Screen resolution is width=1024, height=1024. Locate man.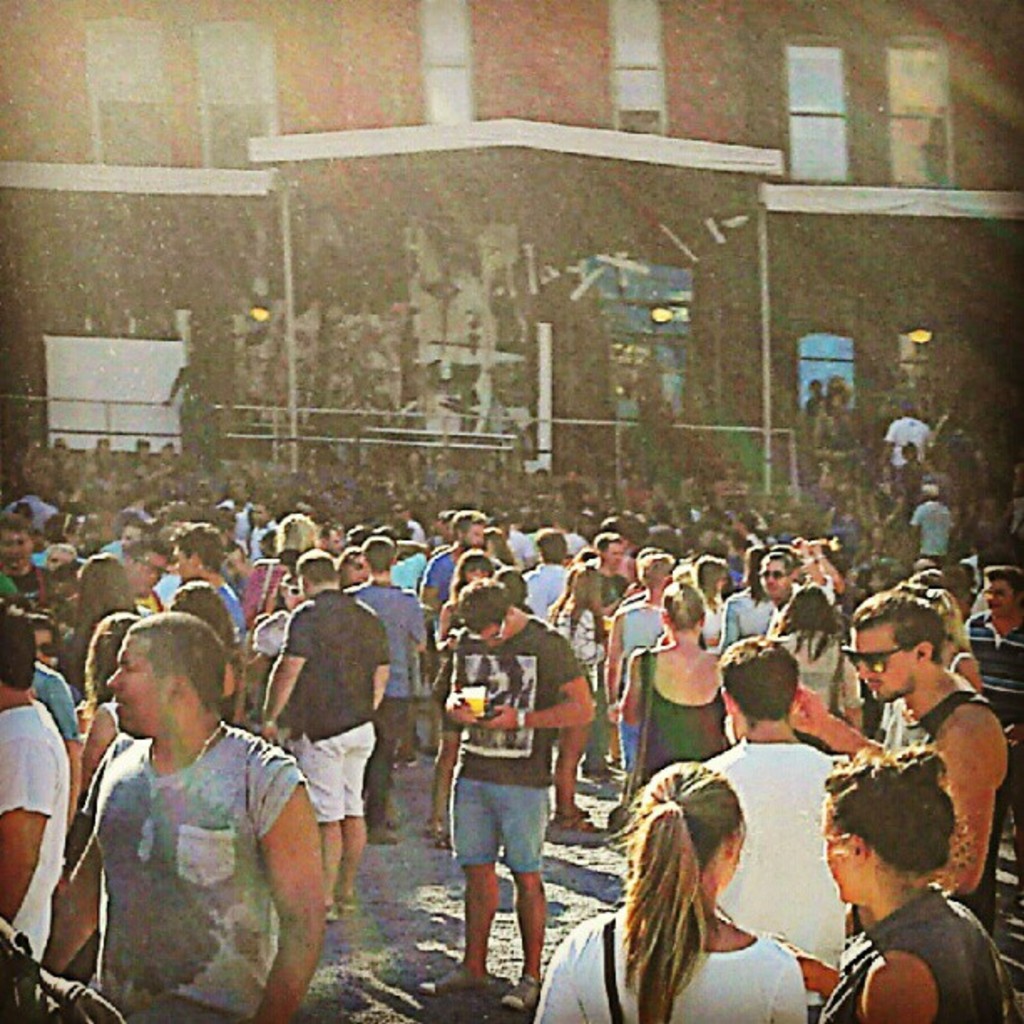
select_region(602, 549, 684, 730).
